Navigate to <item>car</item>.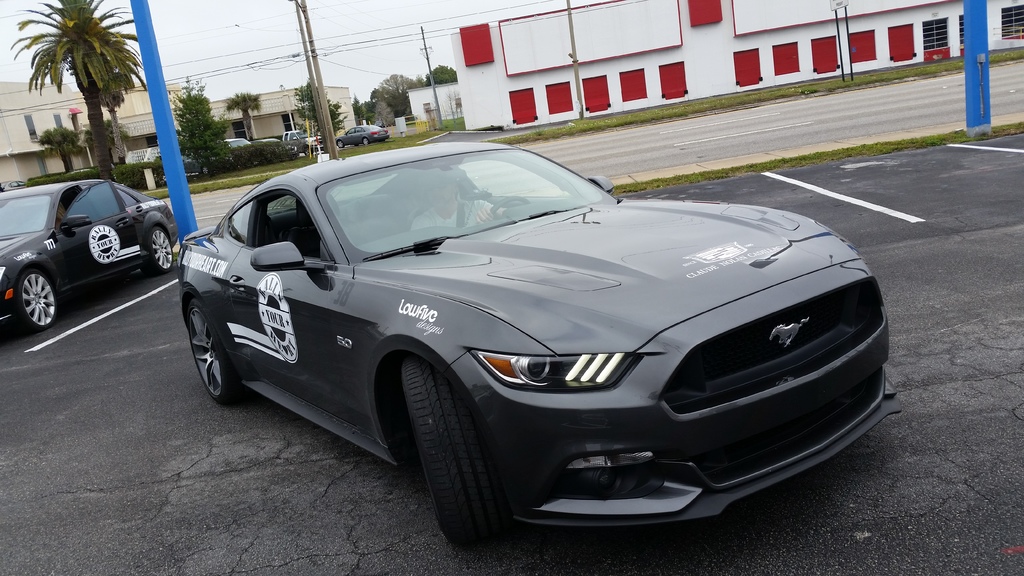
Navigation target: region(0, 177, 182, 338).
